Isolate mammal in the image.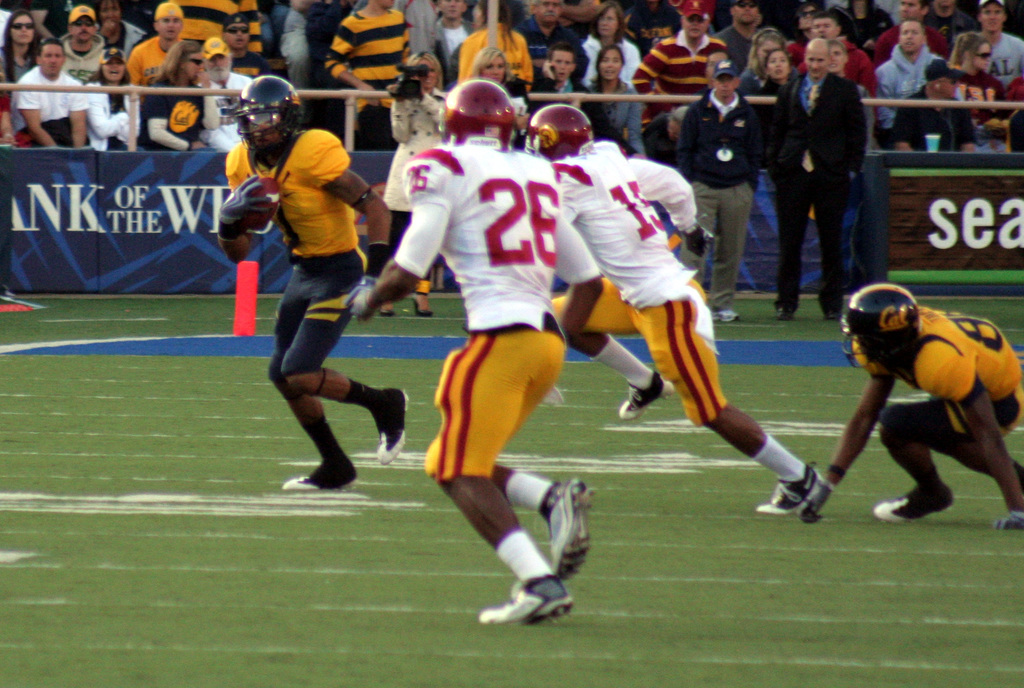
Isolated region: (519, 97, 824, 515).
